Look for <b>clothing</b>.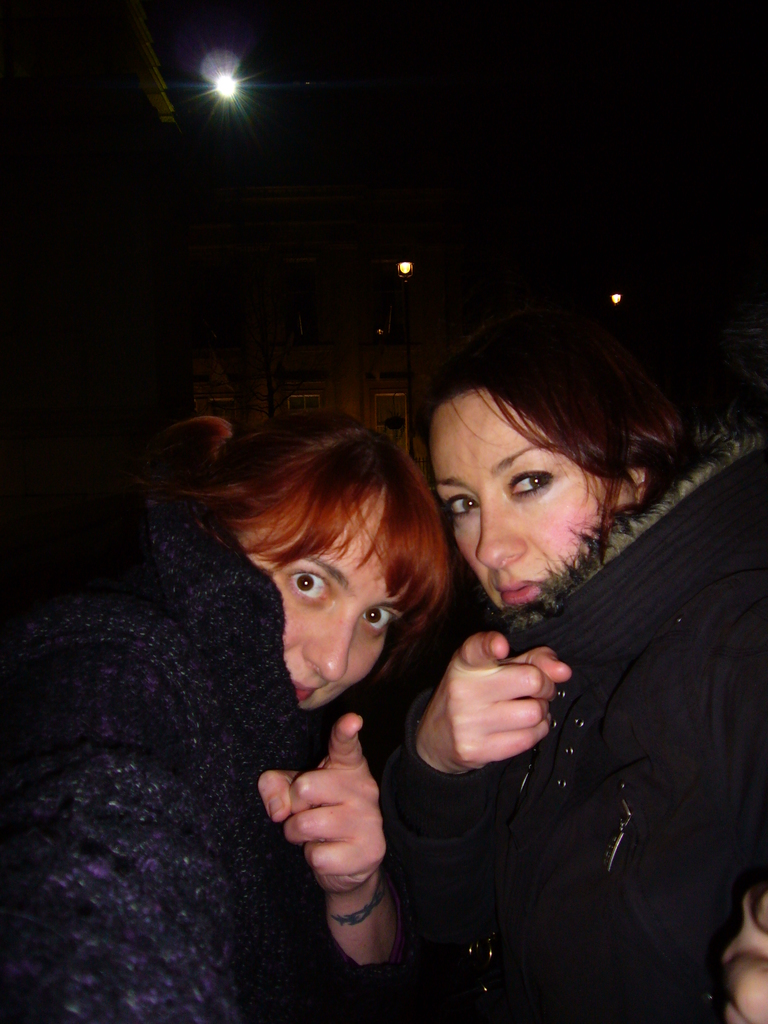
Found: rect(408, 422, 758, 1021).
